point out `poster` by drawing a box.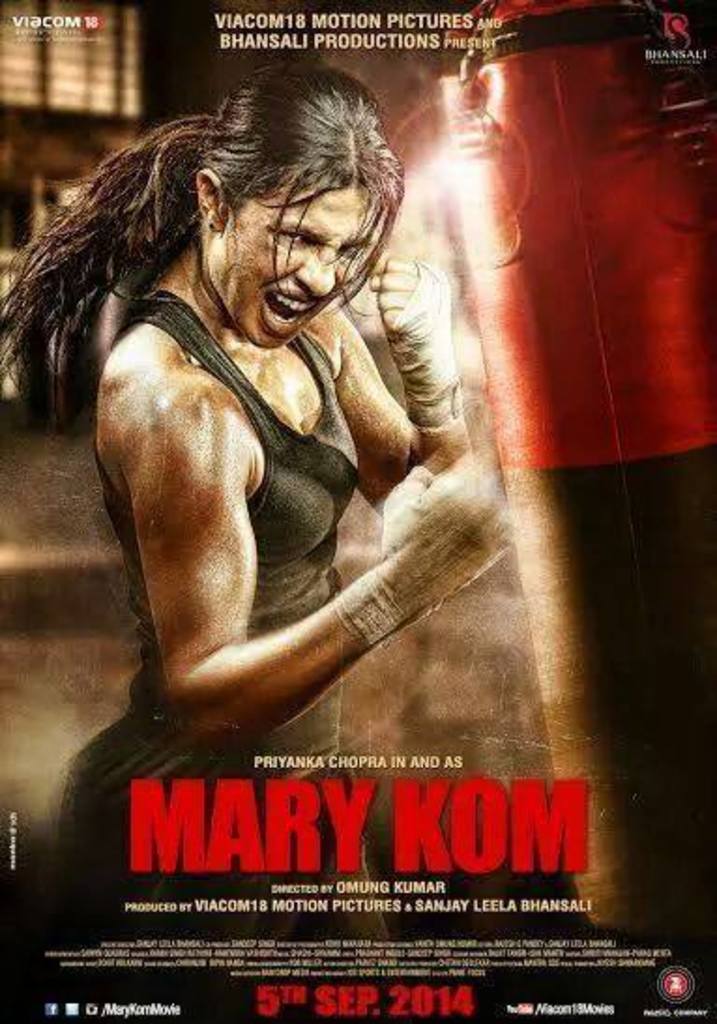
x1=0 y1=0 x2=715 y2=1022.
